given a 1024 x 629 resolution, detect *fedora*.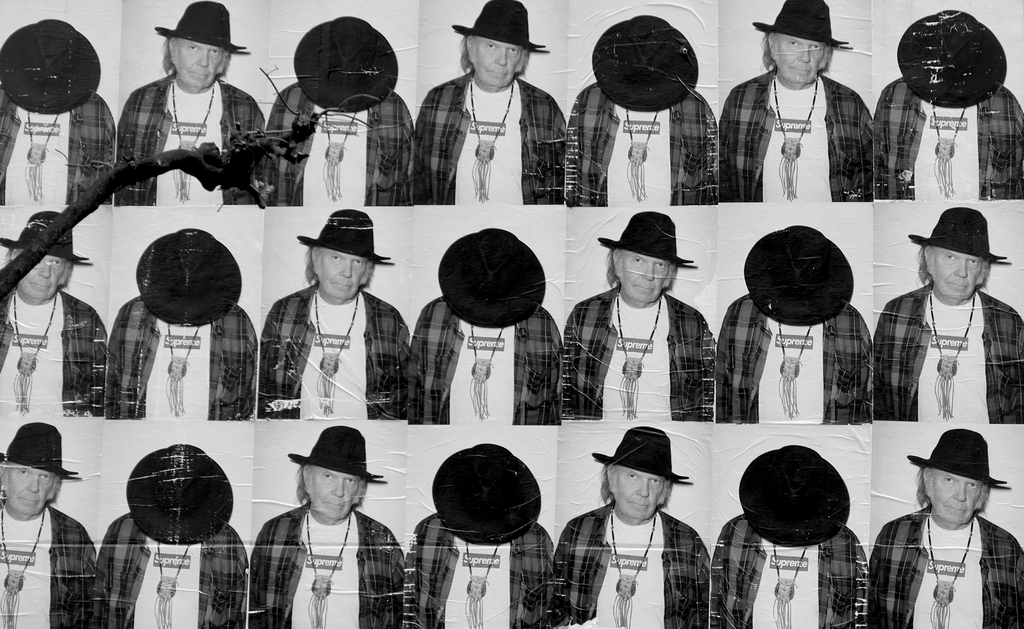
(left=150, top=0, right=248, bottom=49).
